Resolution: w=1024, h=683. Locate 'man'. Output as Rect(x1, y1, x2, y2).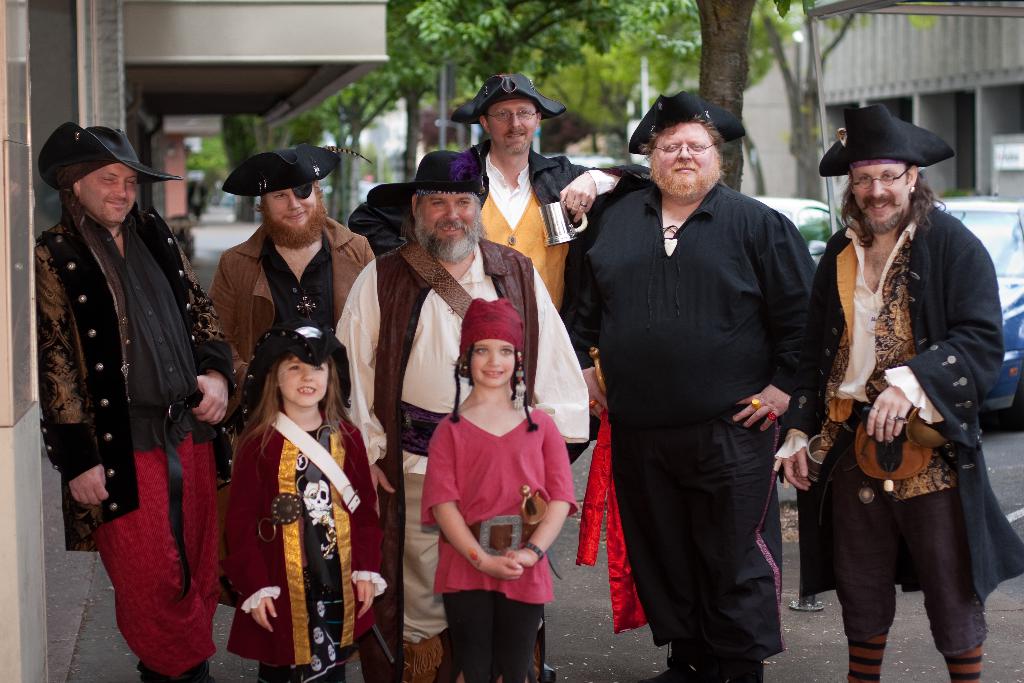
Rect(205, 141, 374, 609).
